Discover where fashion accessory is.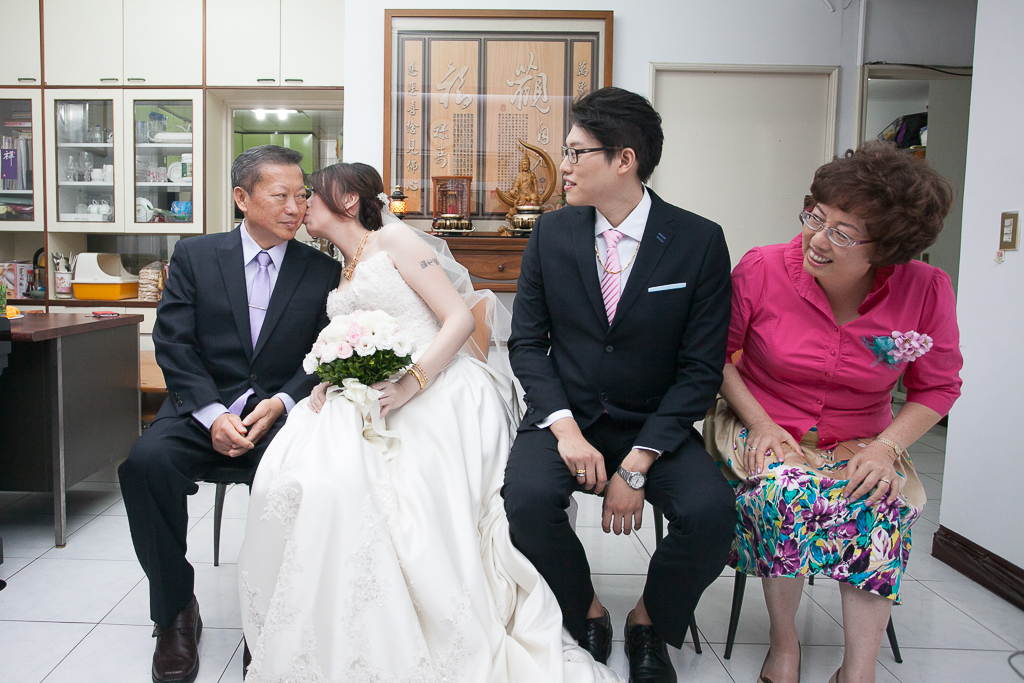
Discovered at select_region(407, 362, 425, 389).
